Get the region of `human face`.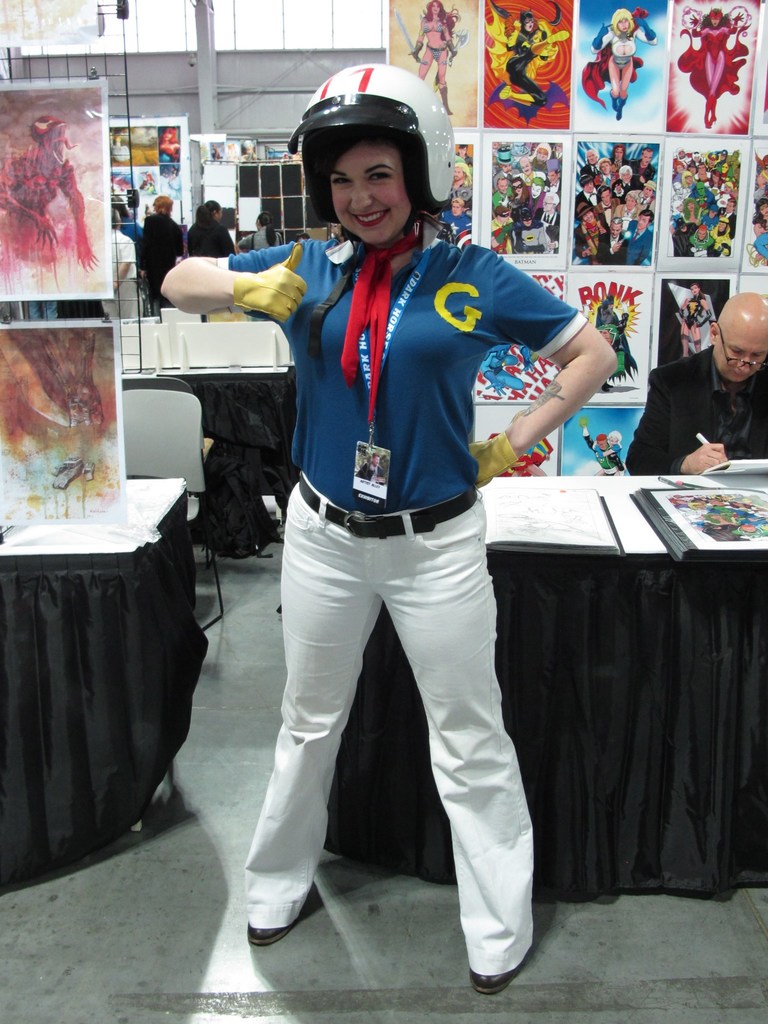
Rect(494, 177, 510, 193).
